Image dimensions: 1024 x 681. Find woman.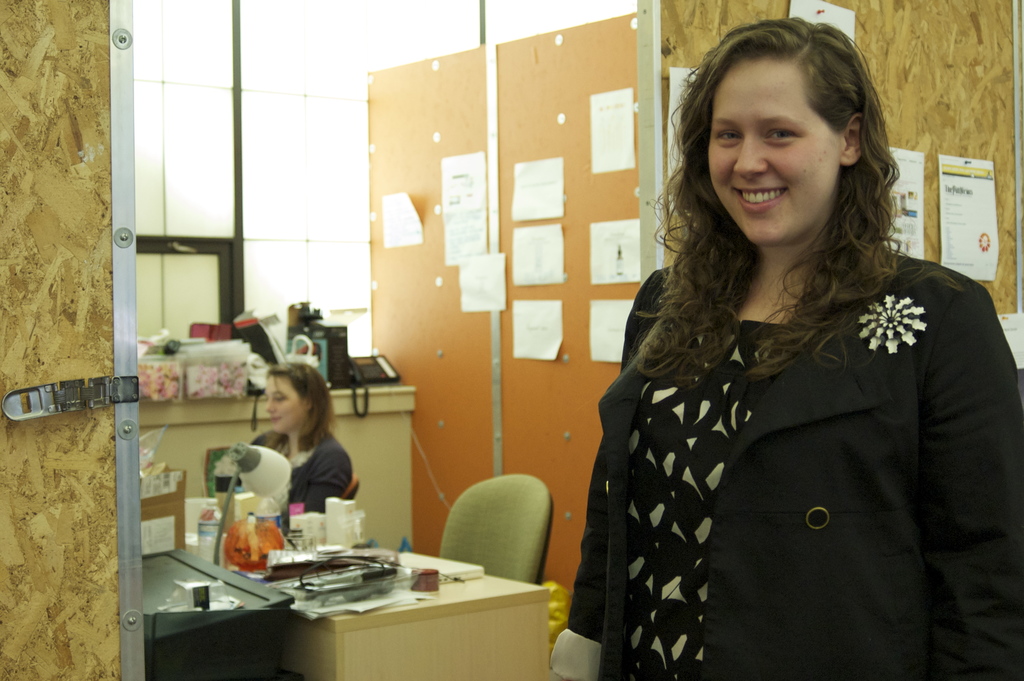
[x1=575, y1=15, x2=991, y2=680].
